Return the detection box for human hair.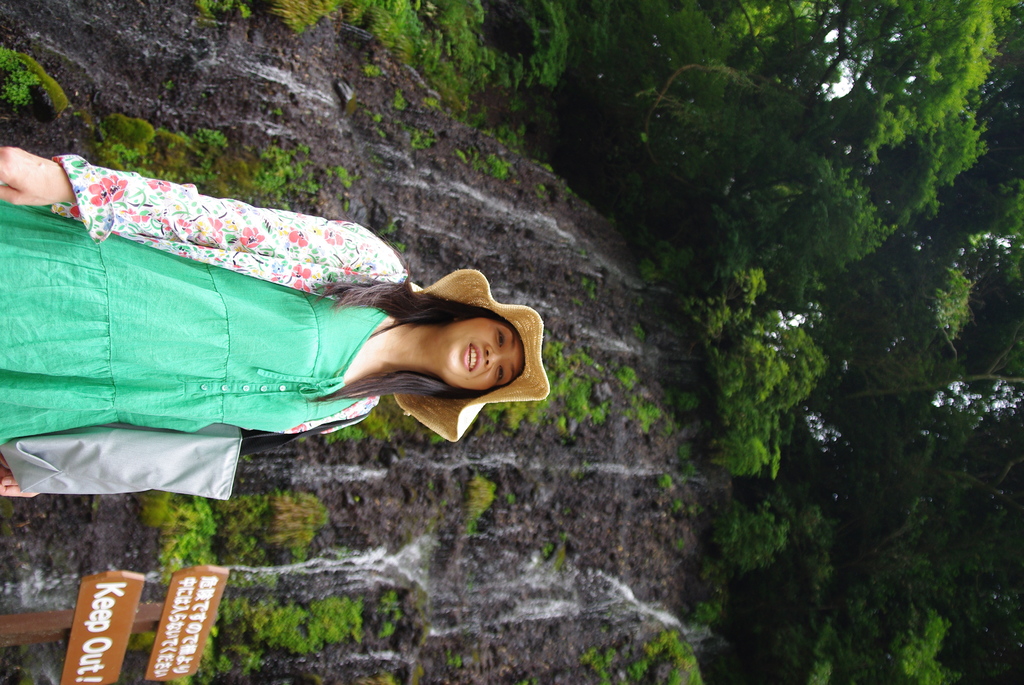
pyautogui.locateOnScreen(320, 366, 490, 413).
